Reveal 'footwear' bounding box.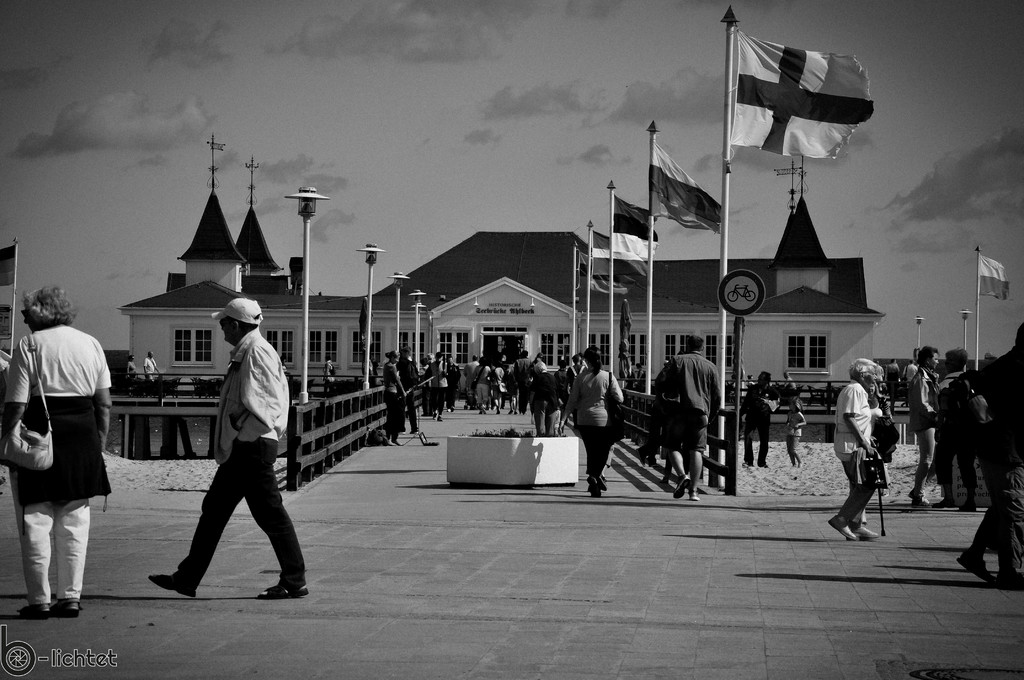
Revealed: 150:576:191:595.
